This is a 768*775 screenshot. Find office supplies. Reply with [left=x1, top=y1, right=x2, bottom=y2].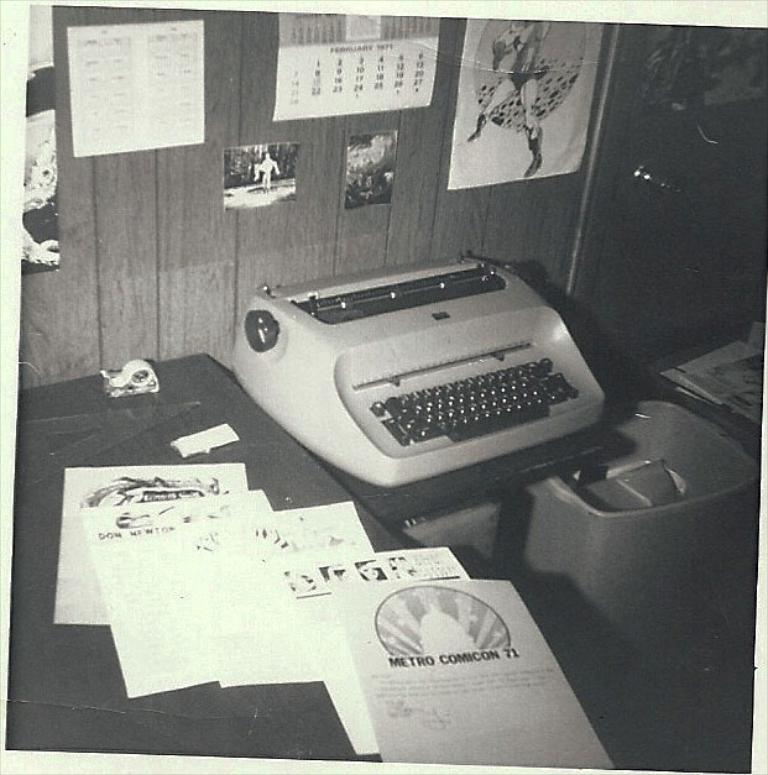
[left=524, top=397, right=762, bottom=702].
